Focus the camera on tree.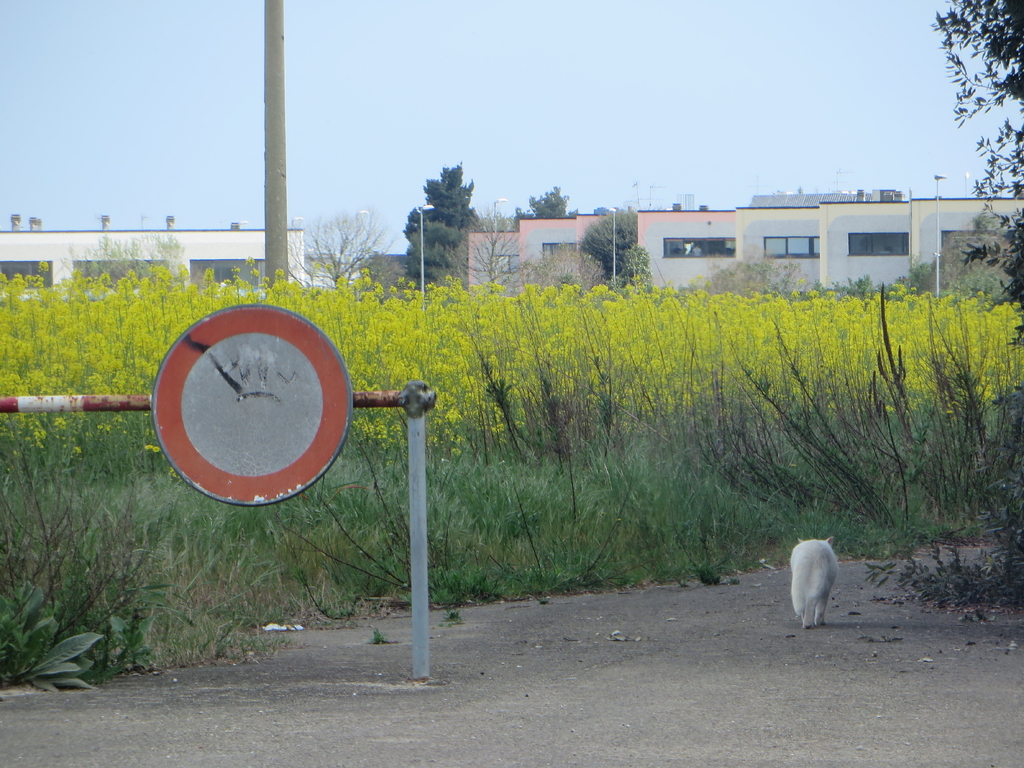
Focus region: 444/207/522/292.
